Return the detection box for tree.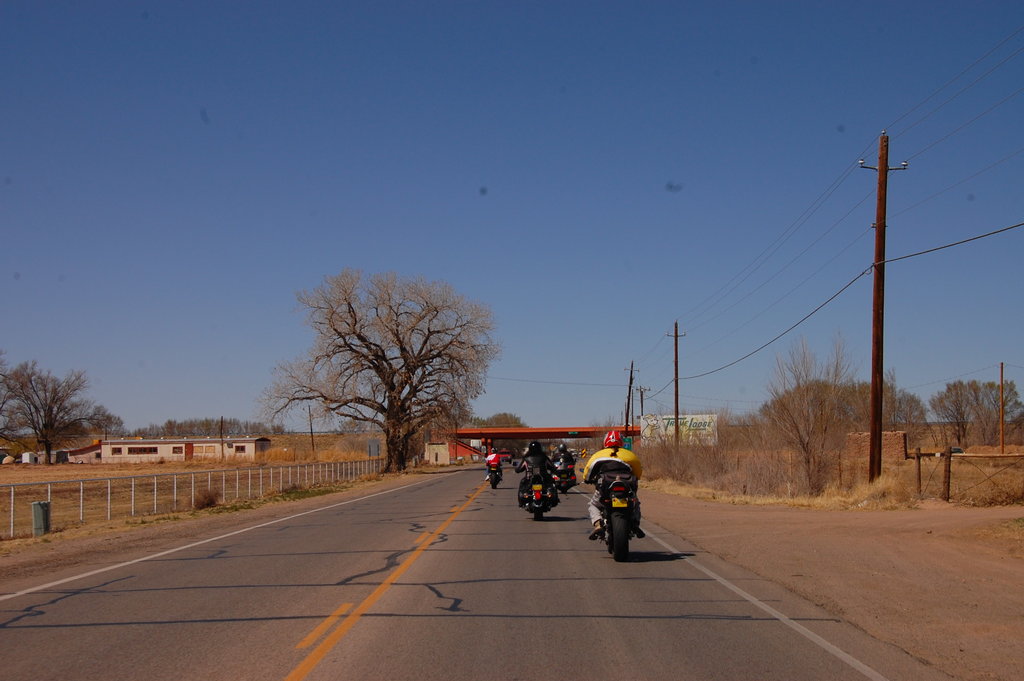
bbox(296, 265, 508, 484).
